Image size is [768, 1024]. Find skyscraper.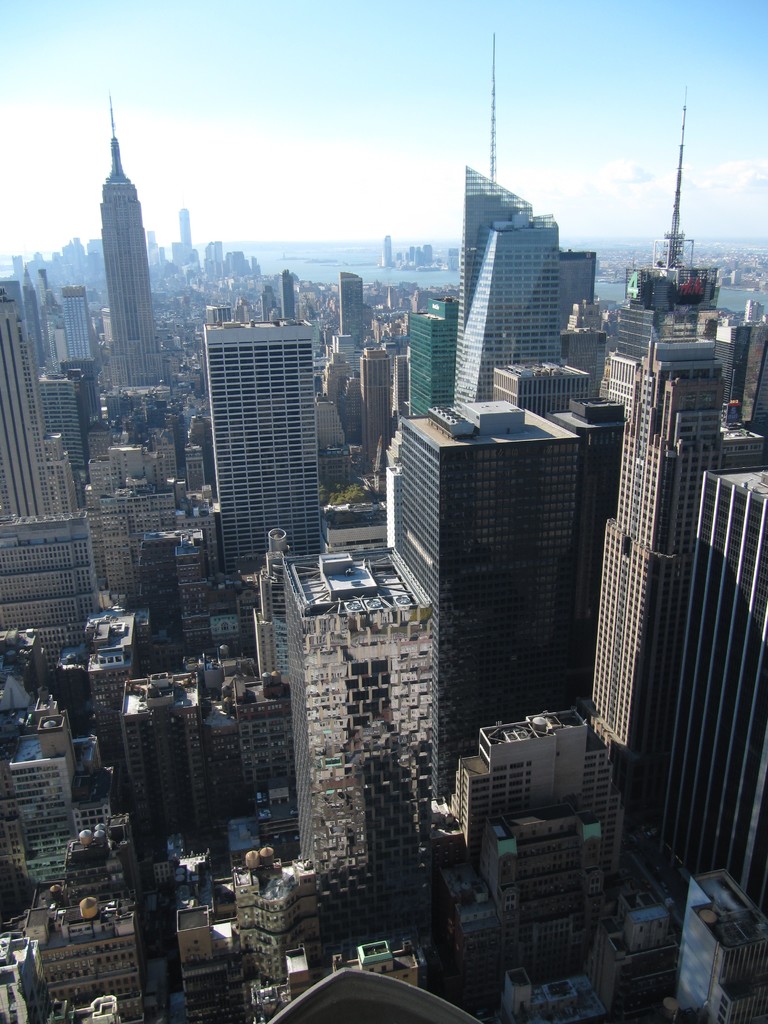
region(655, 461, 767, 922).
